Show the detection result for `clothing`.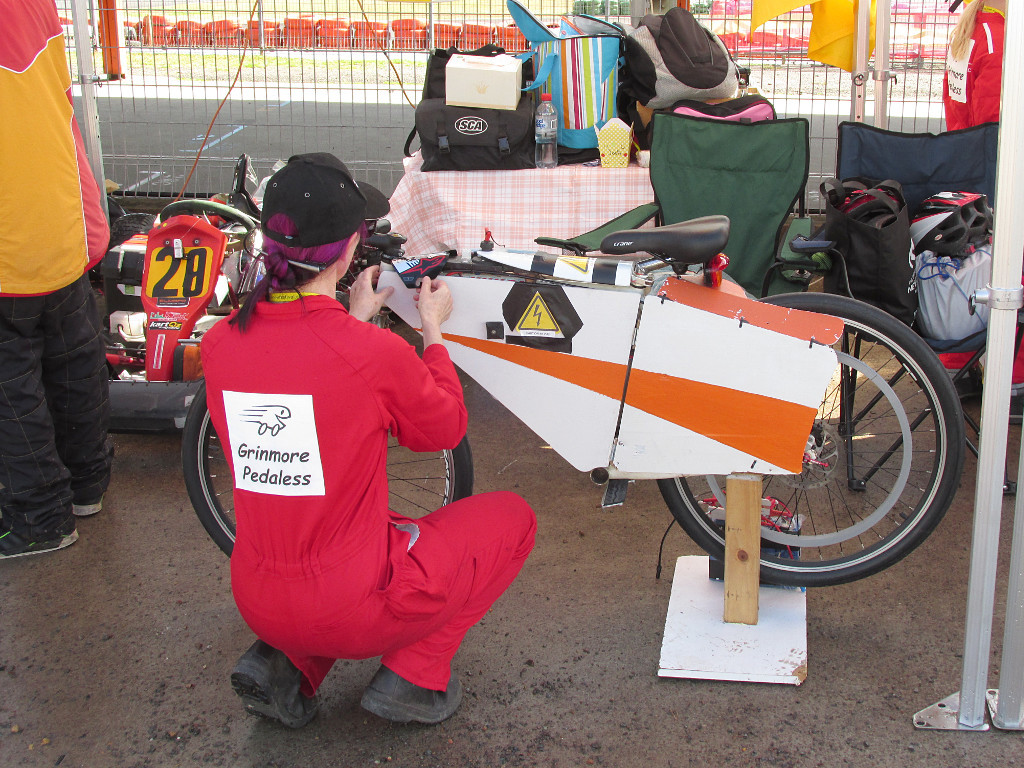
194/238/491/687.
